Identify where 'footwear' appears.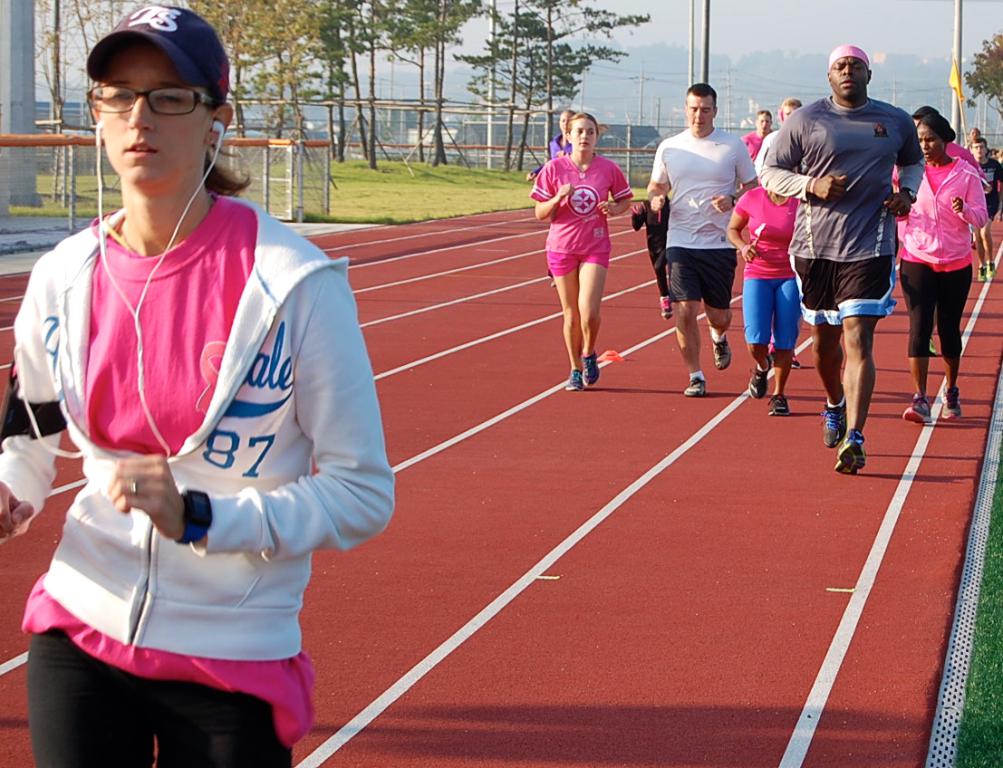
Appears at l=581, t=351, r=601, b=387.
